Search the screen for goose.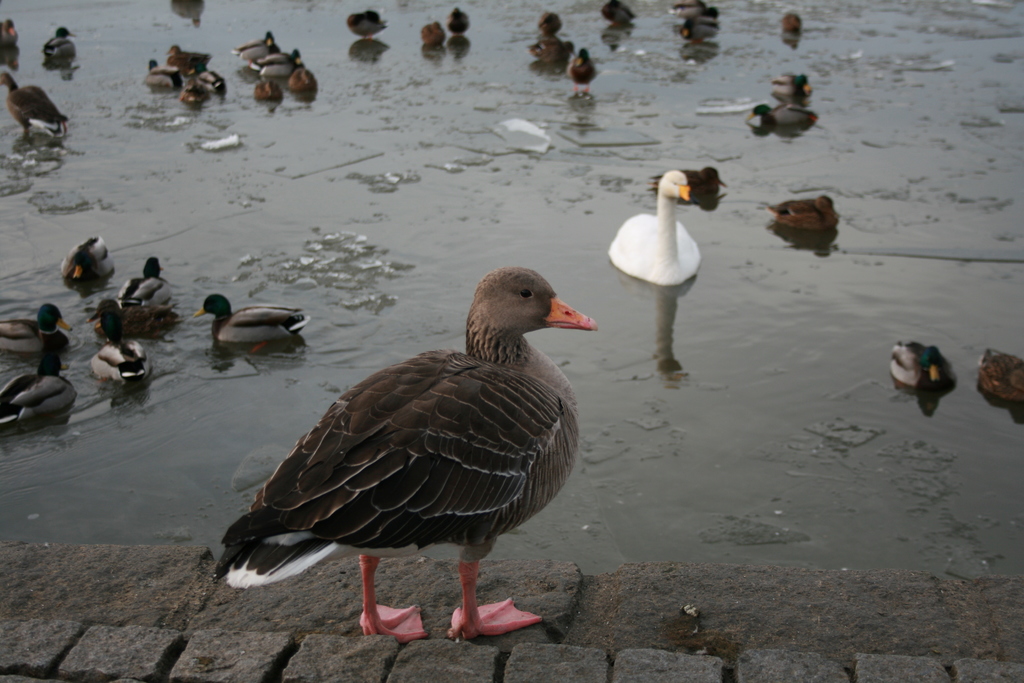
Found at (59,234,111,288).
